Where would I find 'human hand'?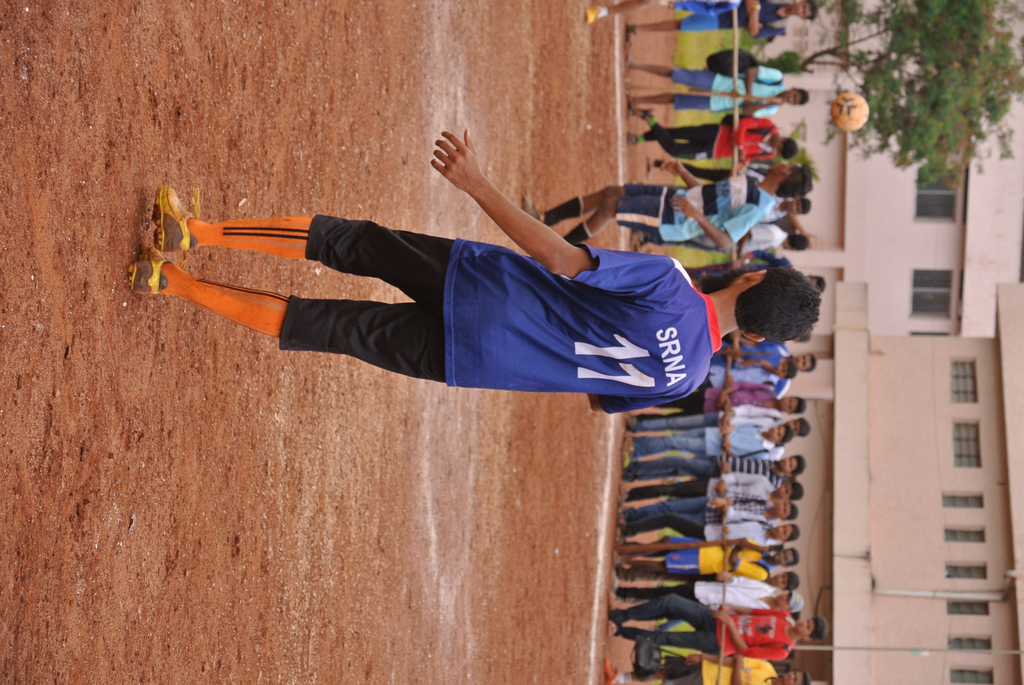
At crop(710, 496, 726, 511).
